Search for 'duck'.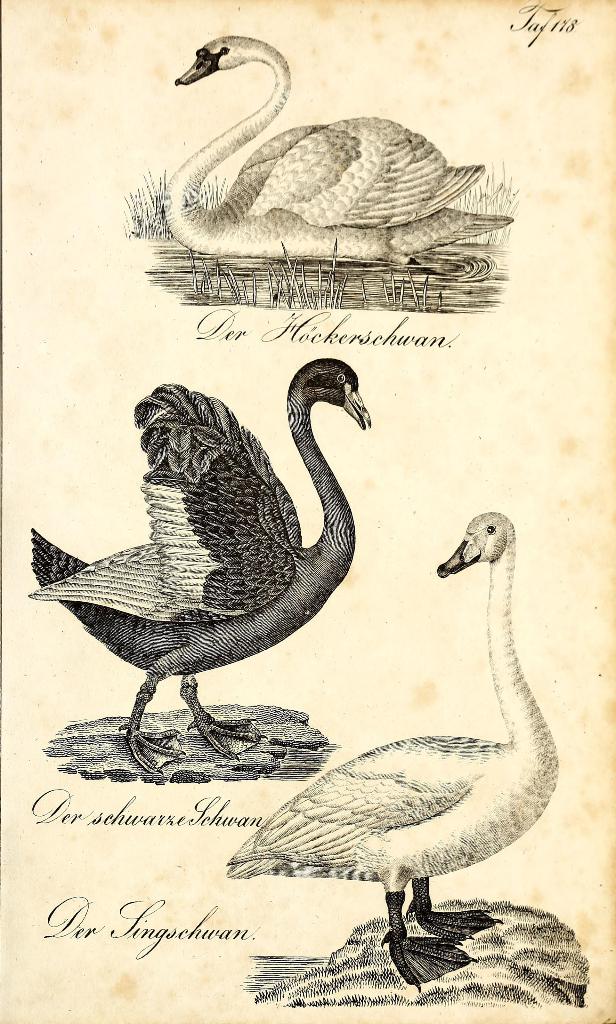
Found at bbox(28, 357, 365, 781).
